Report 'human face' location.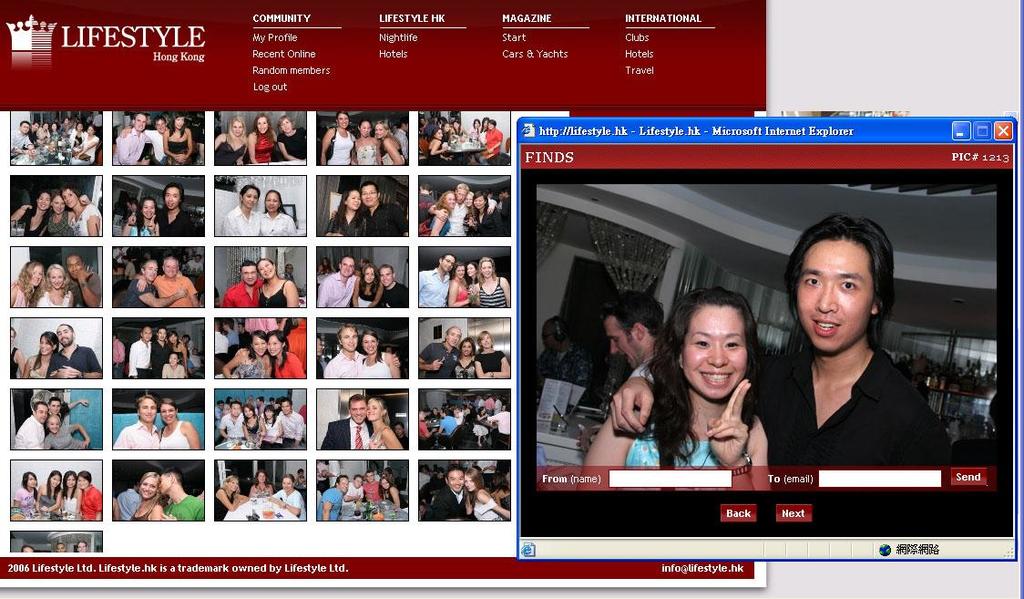
Report: [143,477,157,494].
